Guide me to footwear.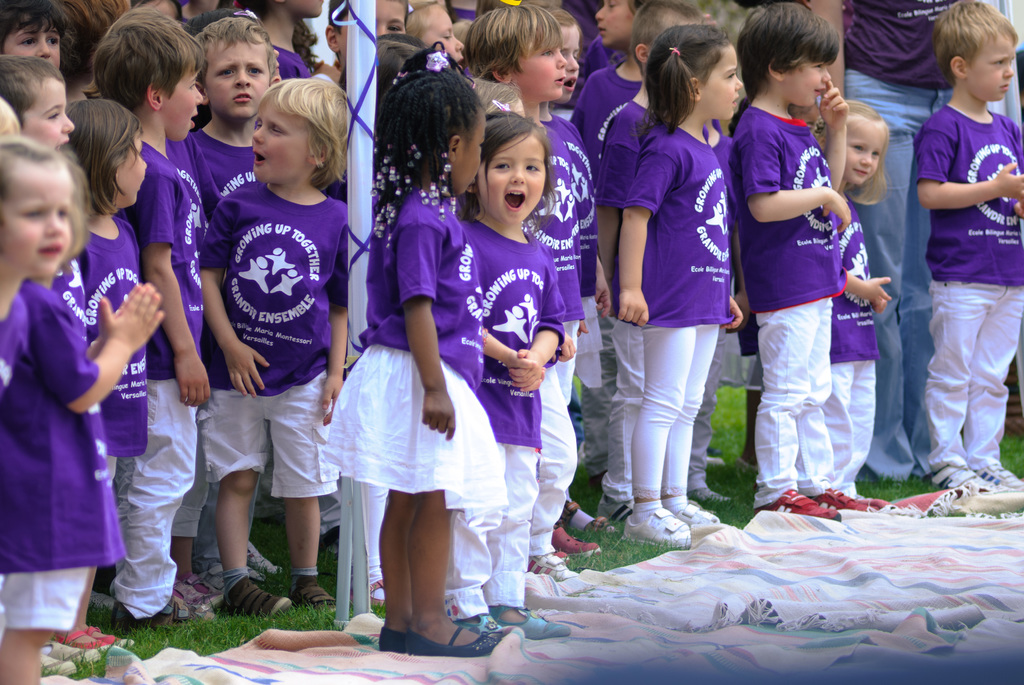
Guidance: {"x1": 404, "y1": 631, "x2": 497, "y2": 663}.
